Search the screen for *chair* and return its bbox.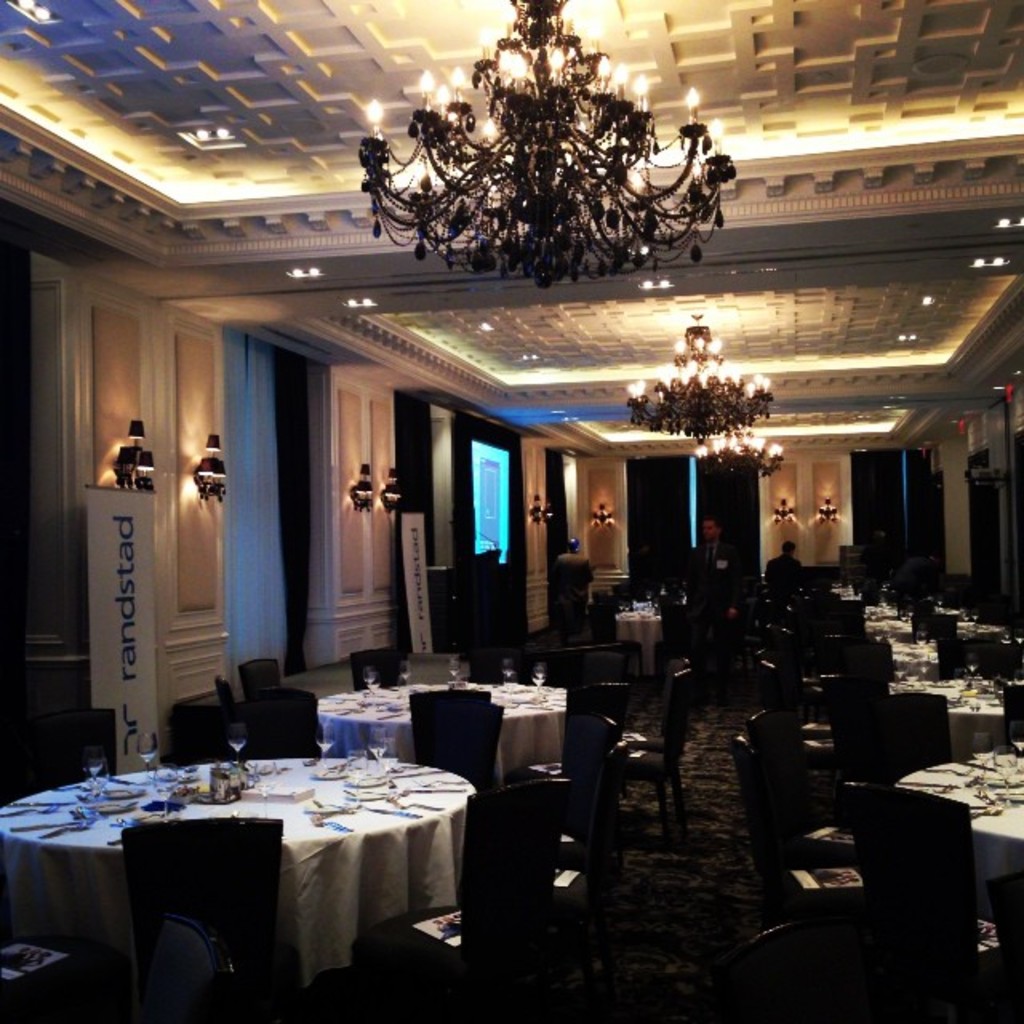
Found: box(168, 706, 242, 771).
